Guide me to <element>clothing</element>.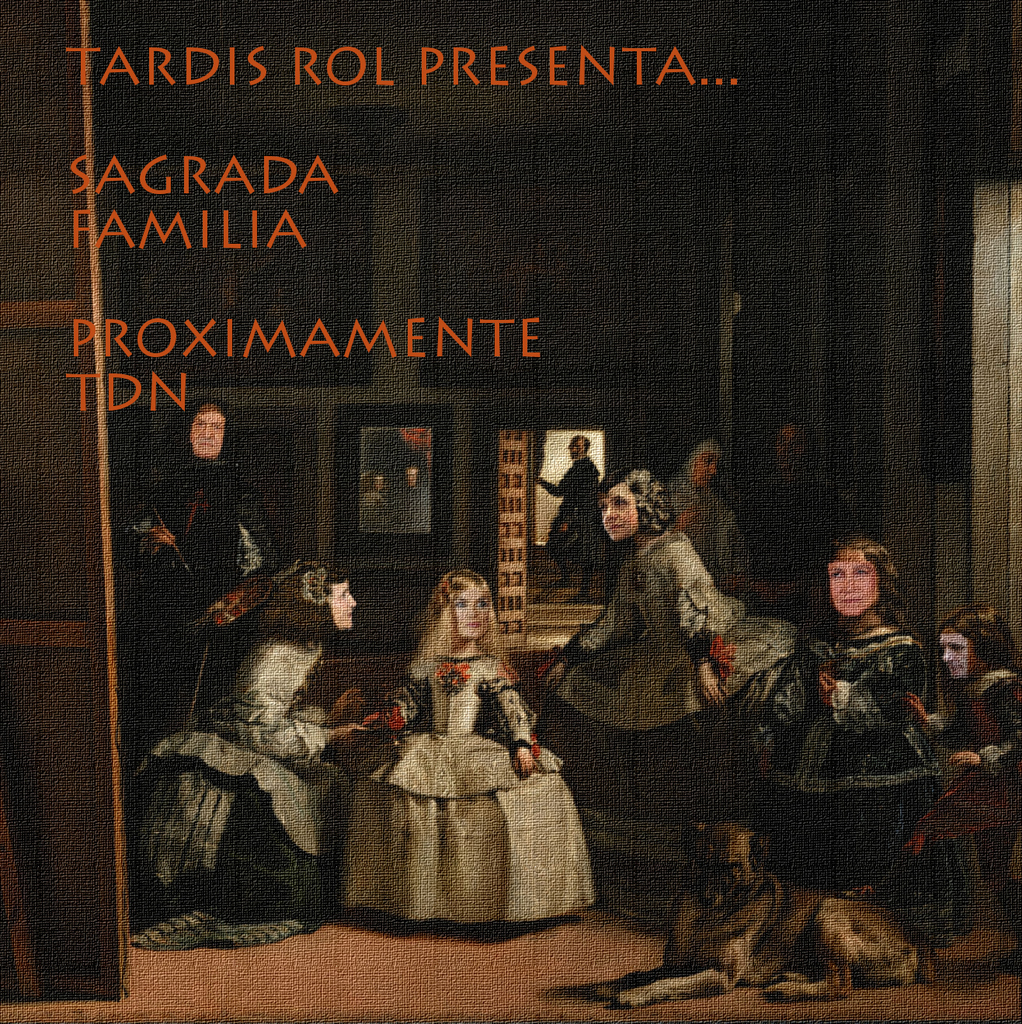
Guidance: bbox(680, 434, 774, 574).
